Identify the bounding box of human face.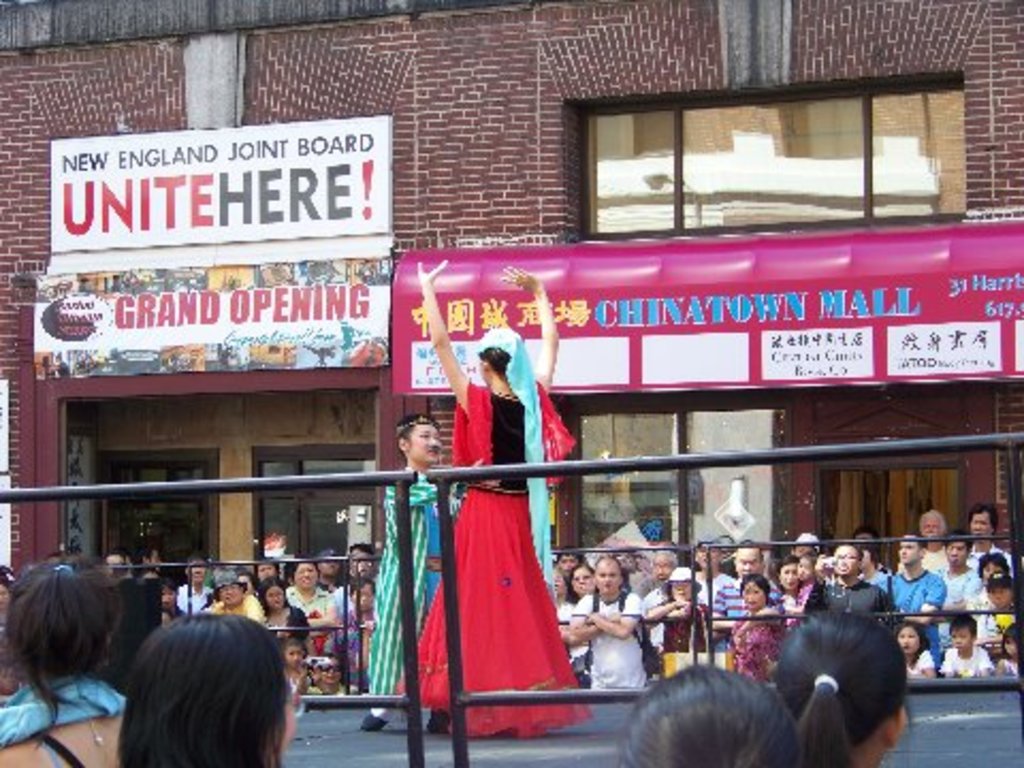
791:540:819:557.
